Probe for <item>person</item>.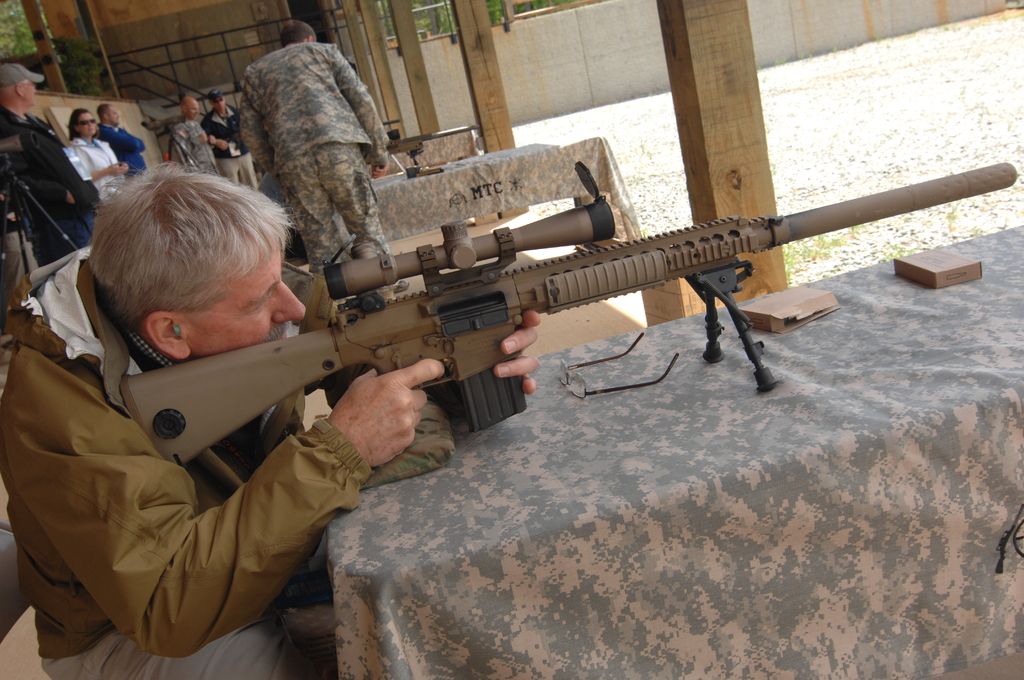
Probe result: (left=0, top=155, right=539, bottom=679).
